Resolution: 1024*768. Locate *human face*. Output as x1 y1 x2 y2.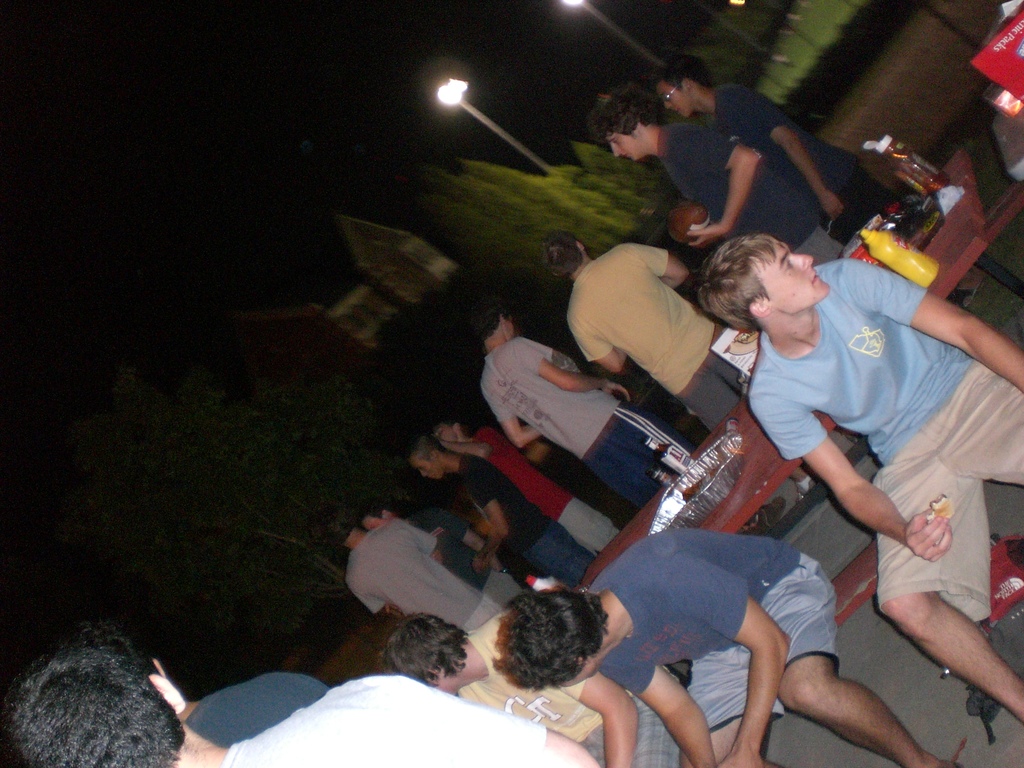
771 241 834 300.
